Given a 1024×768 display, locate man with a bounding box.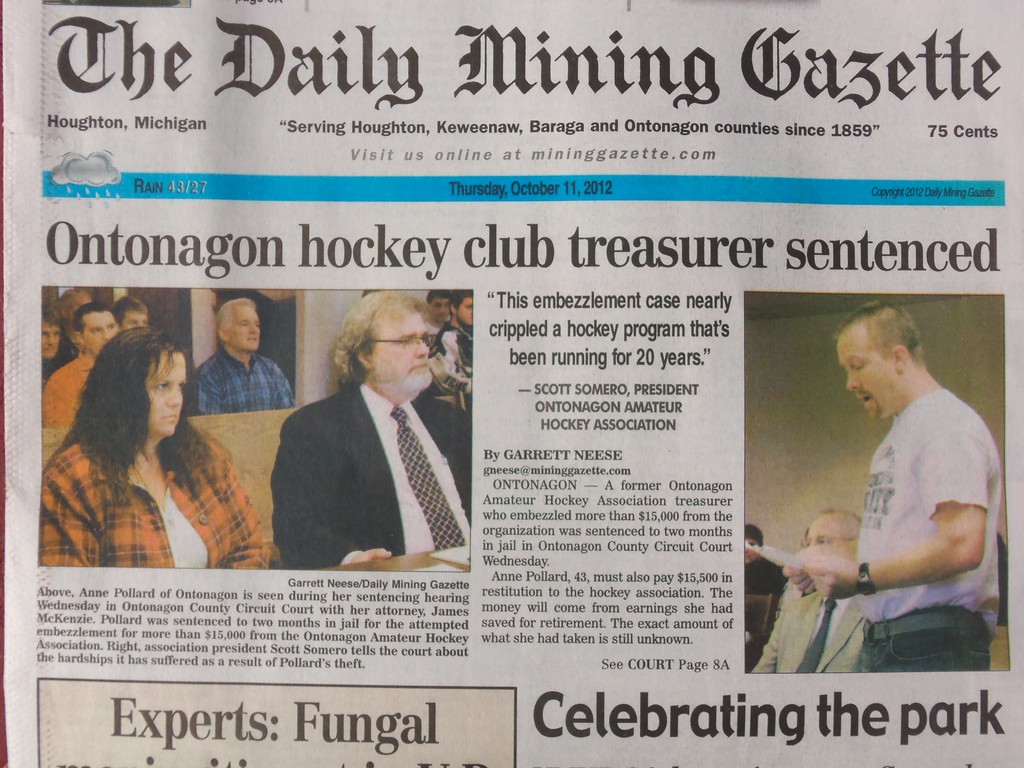
Located: 39 298 113 424.
